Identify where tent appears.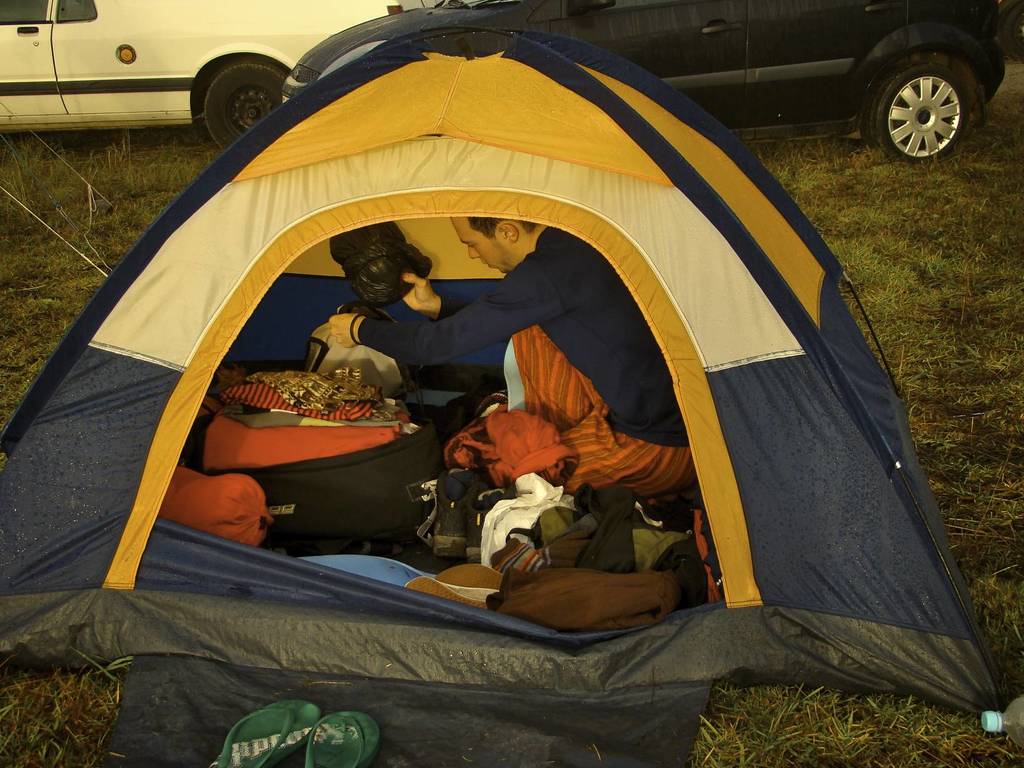
Appears at (36, 0, 1001, 748).
